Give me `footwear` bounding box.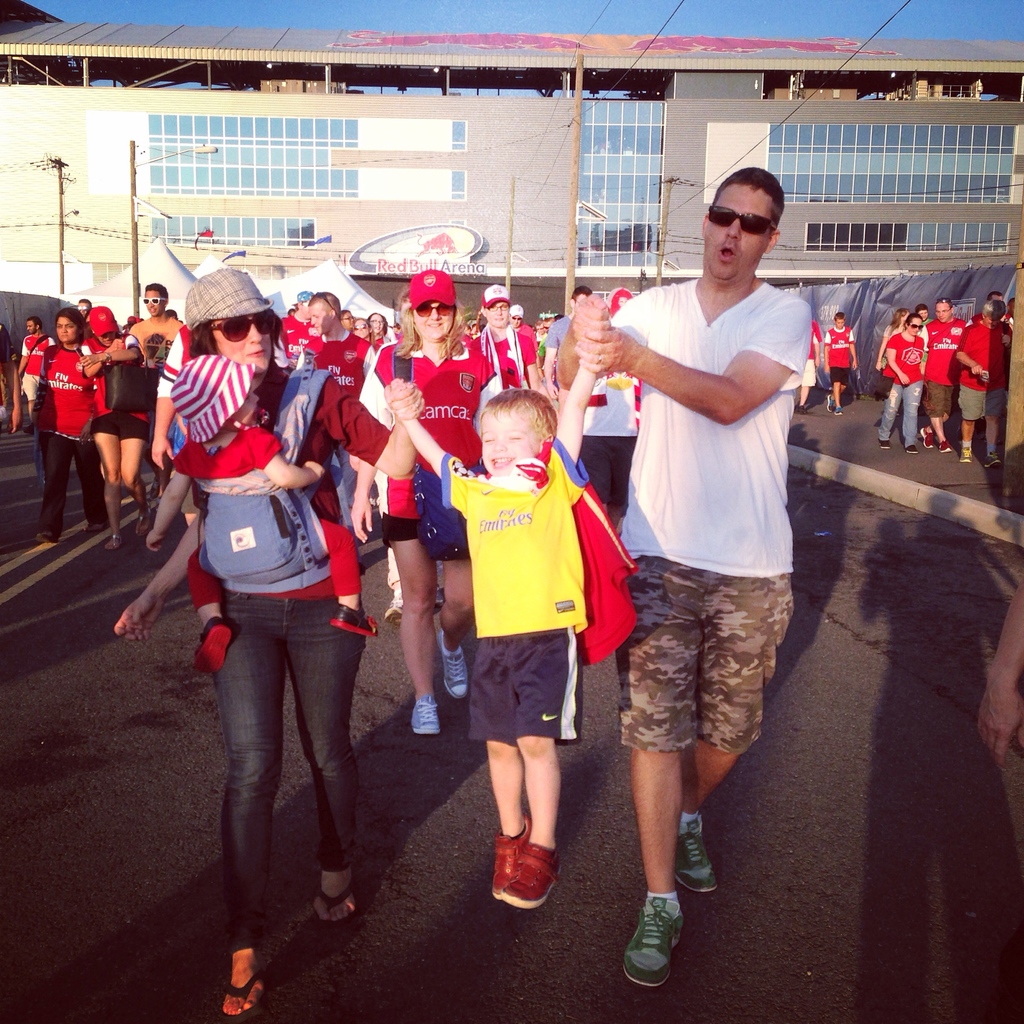
218, 959, 279, 1023.
